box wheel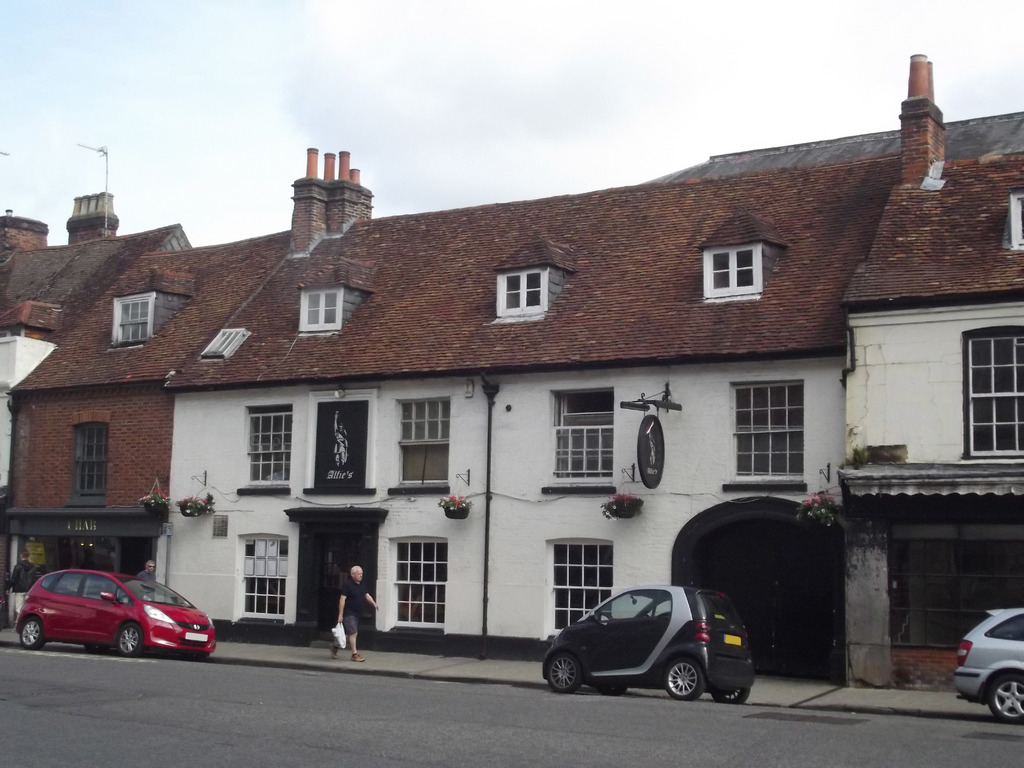
[117, 624, 141, 659]
